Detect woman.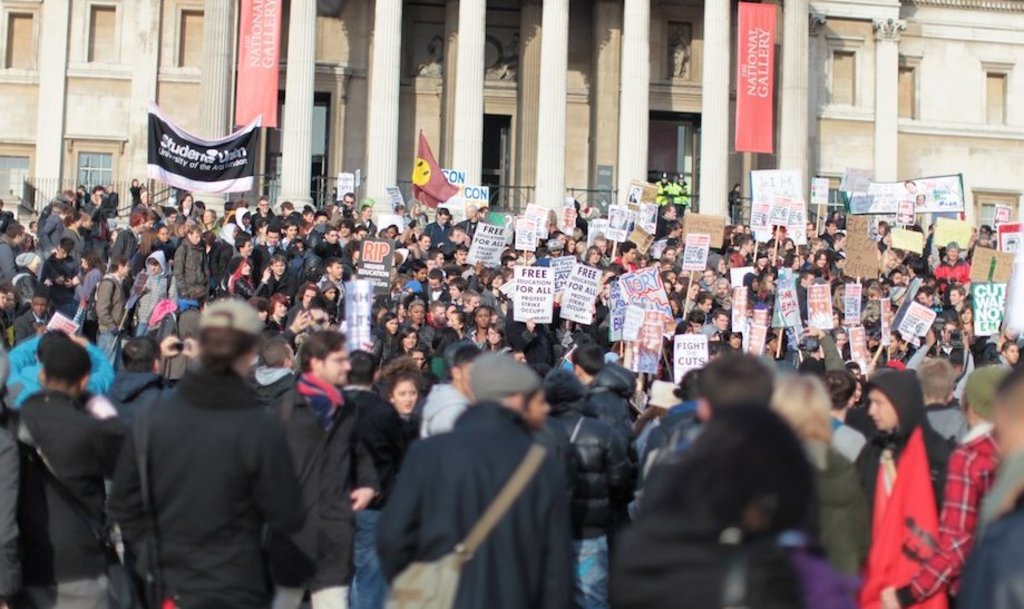
Detected at {"x1": 226, "y1": 252, "x2": 274, "y2": 305}.
